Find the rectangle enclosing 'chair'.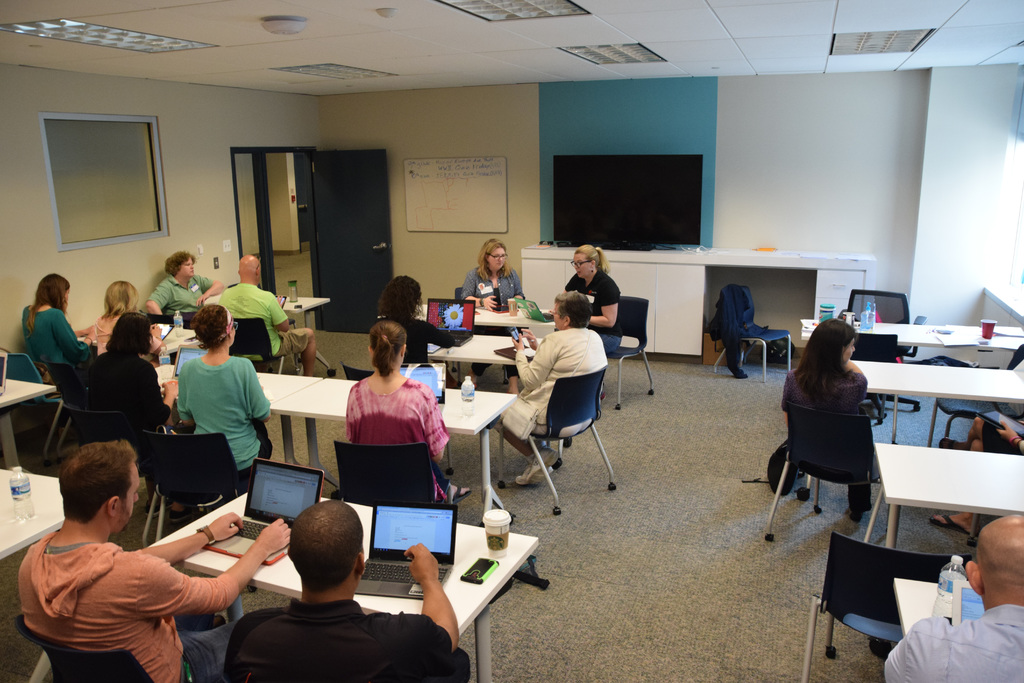
<box>337,363,380,381</box>.
